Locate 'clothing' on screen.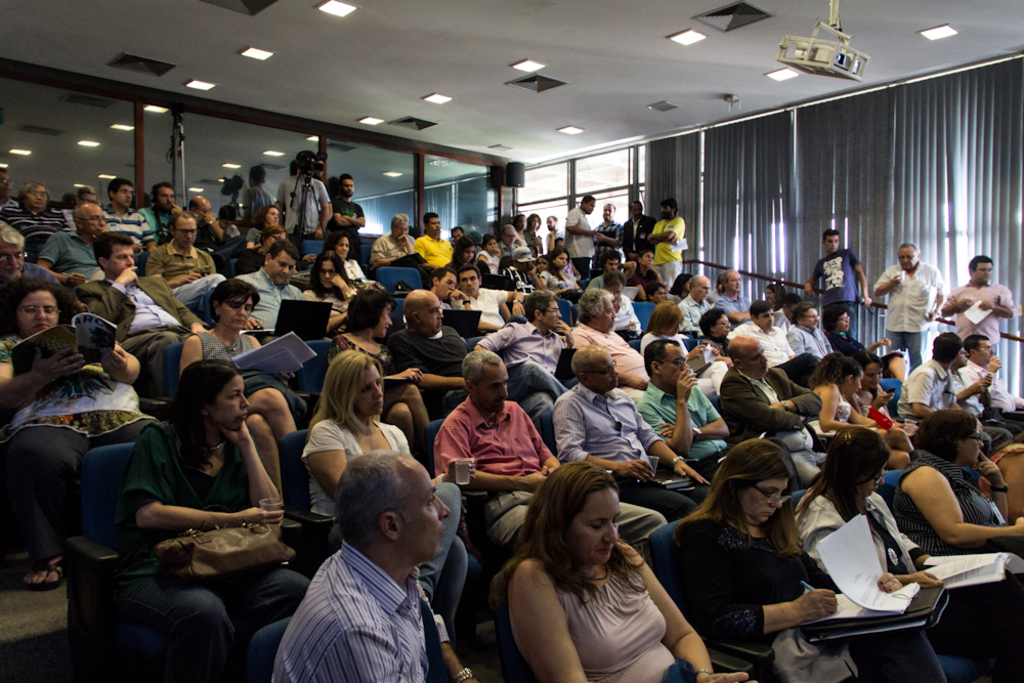
On screen at rect(836, 325, 869, 357).
